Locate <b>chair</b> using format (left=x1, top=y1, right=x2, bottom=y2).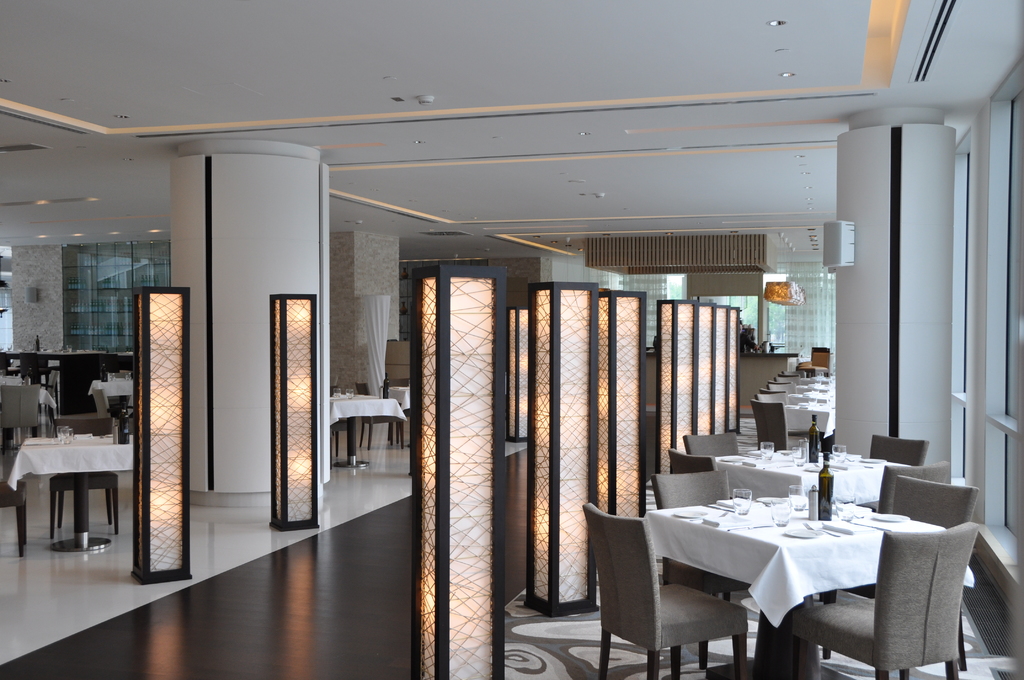
(left=0, top=474, right=29, bottom=558).
